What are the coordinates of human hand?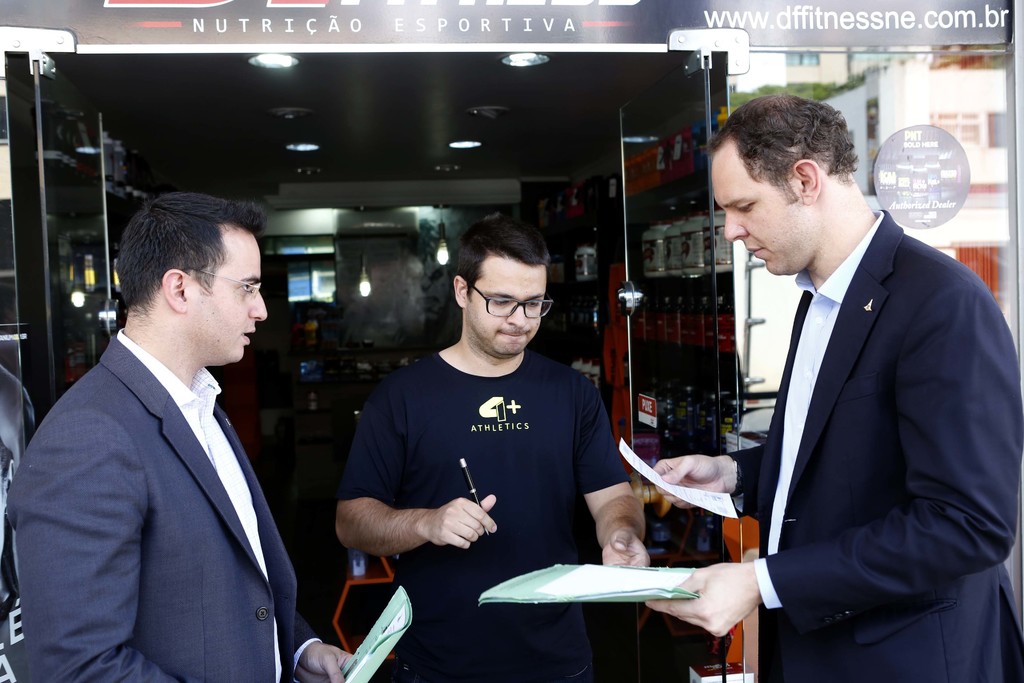
locate(431, 494, 500, 554).
